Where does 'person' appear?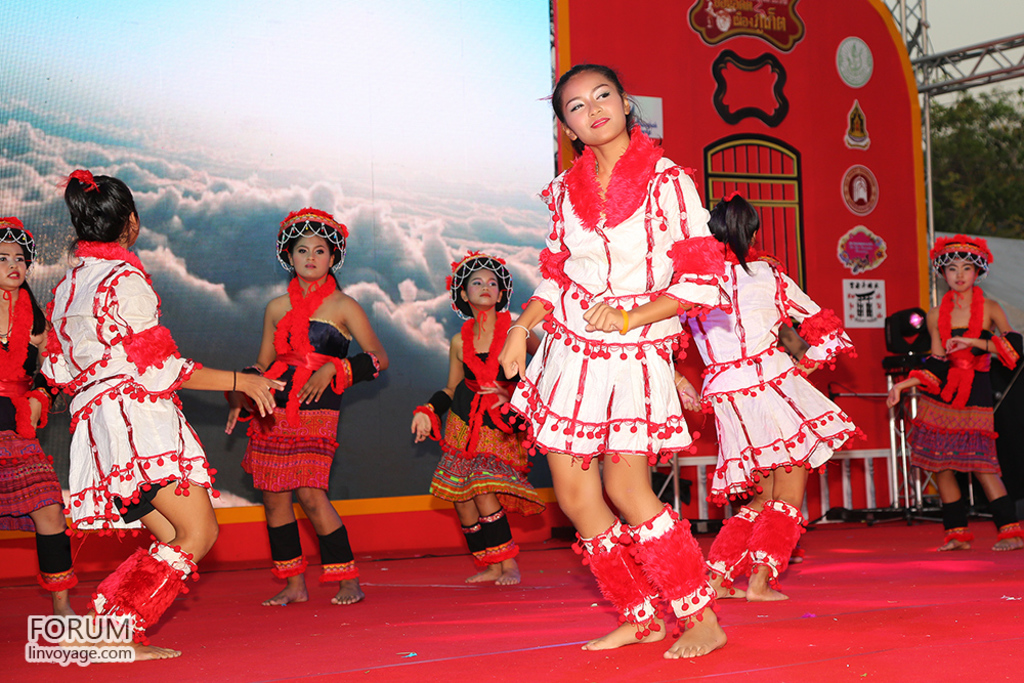
Appears at [x1=675, y1=197, x2=865, y2=600].
